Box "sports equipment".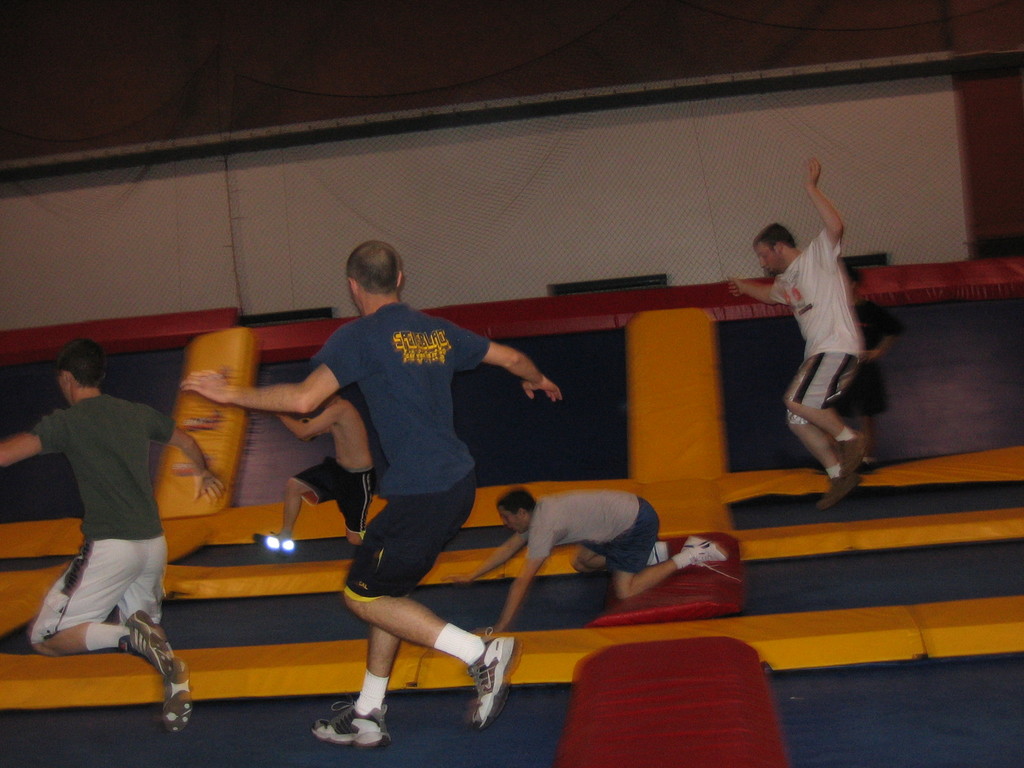
[x1=250, y1=529, x2=298, y2=561].
